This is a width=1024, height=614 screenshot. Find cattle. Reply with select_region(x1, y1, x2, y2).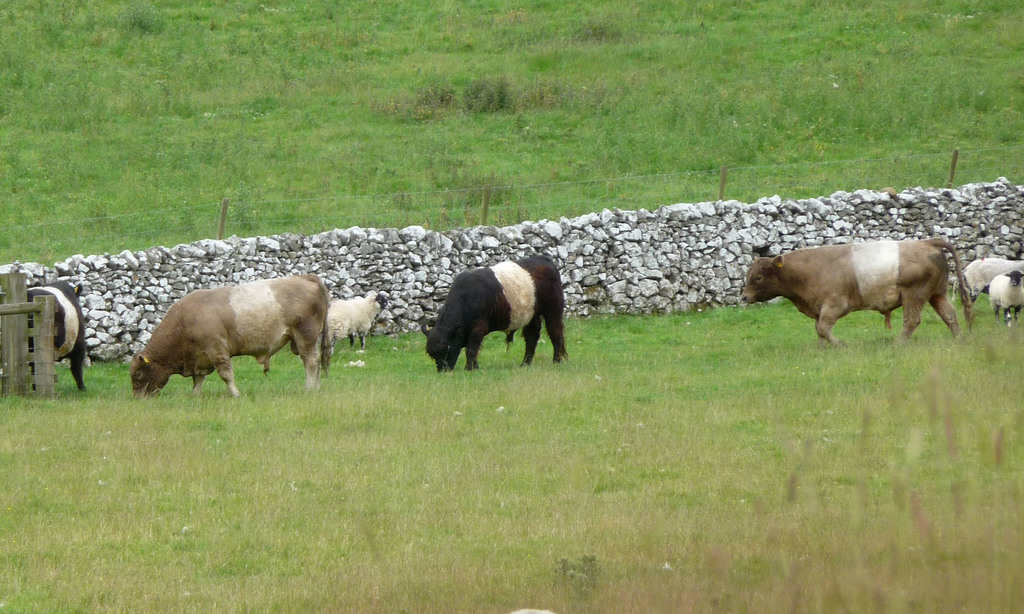
select_region(984, 271, 1023, 330).
